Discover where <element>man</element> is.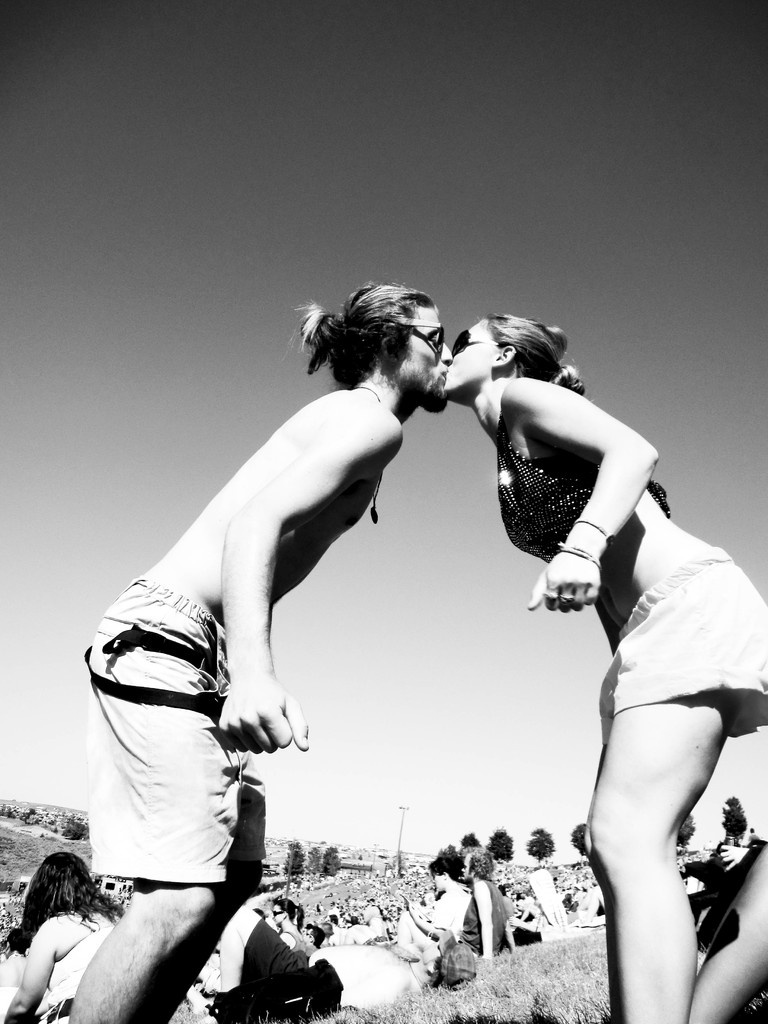
Discovered at [left=198, top=902, right=446, bottom=1023].
